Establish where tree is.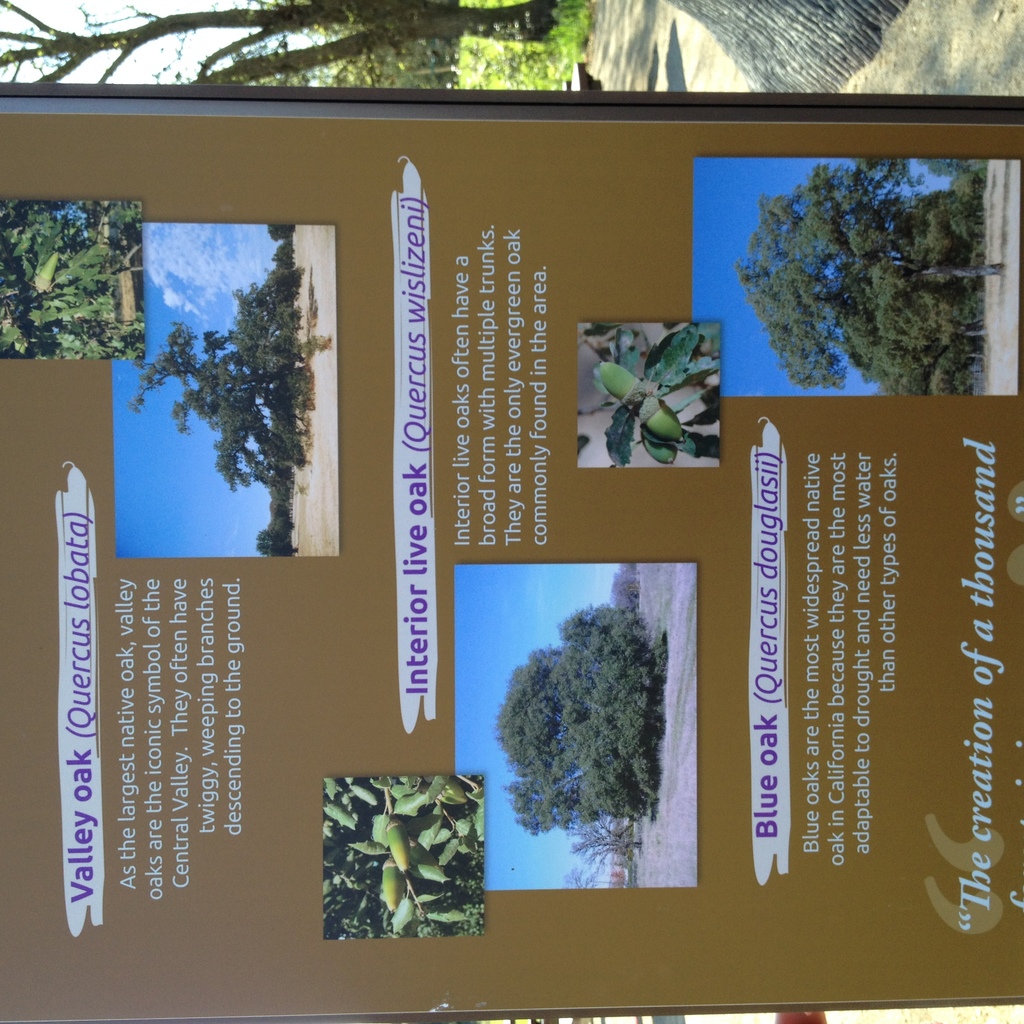
Established at [545,316,724,478].
